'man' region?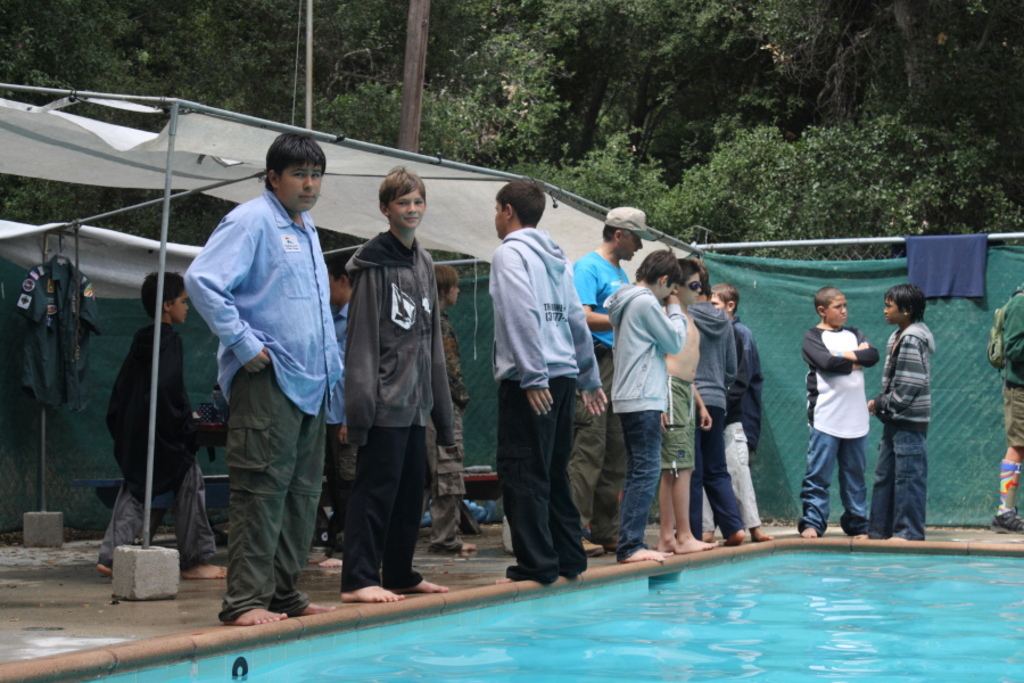
(989, 279, 1023, 553)
